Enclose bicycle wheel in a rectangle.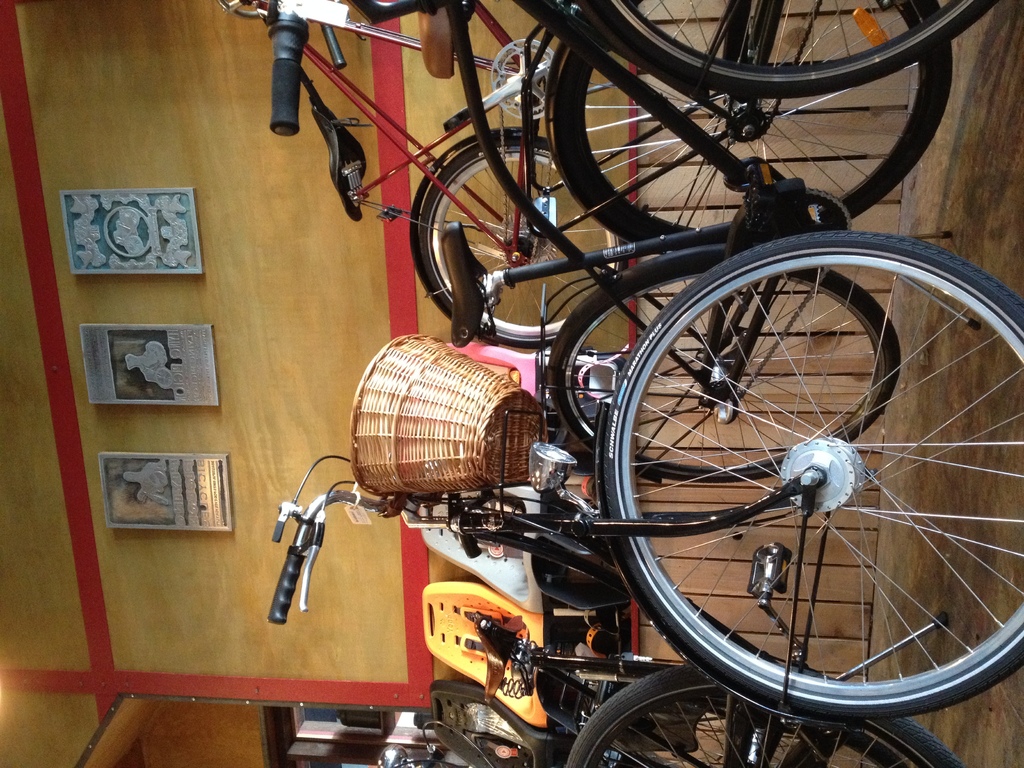
{"left": 545, "top": 241, "right": 899, "bottom": 481}.
